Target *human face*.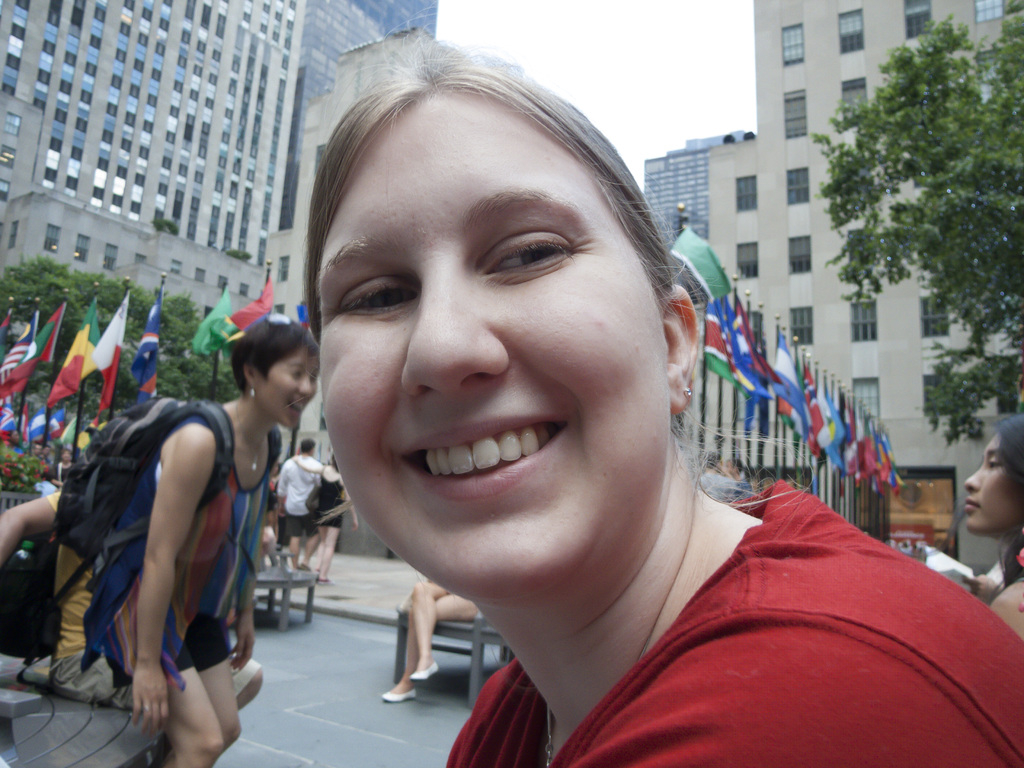
Target region: left=951, top=421, right=1023, bottom=538.
